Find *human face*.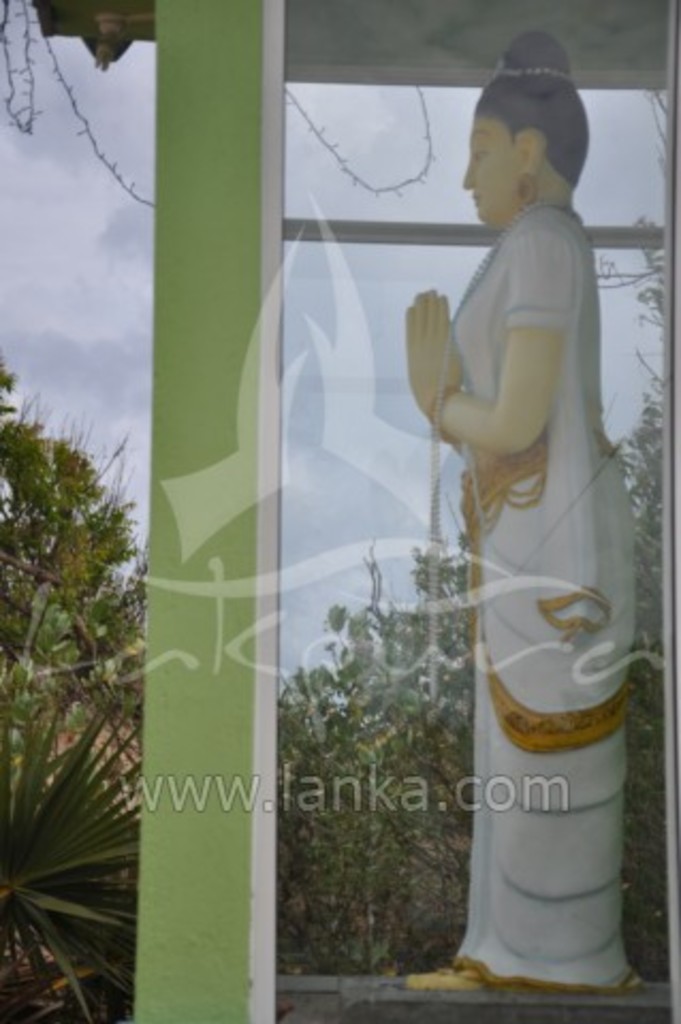
detection(465, 122, 514, 228).
